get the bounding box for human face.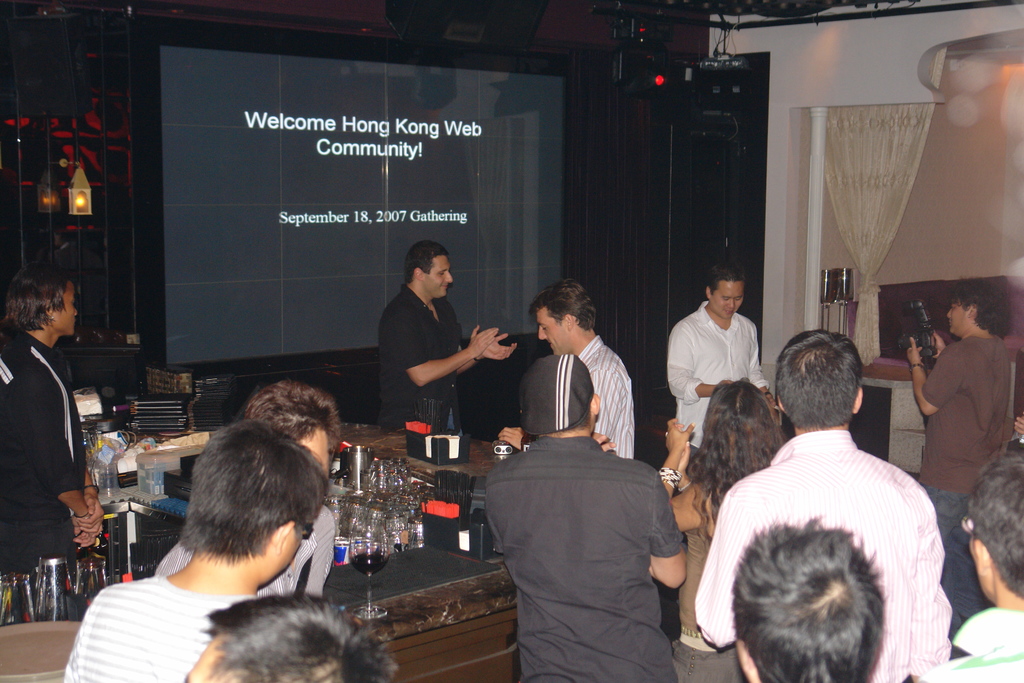
rect(432, 261, 451, 297).
